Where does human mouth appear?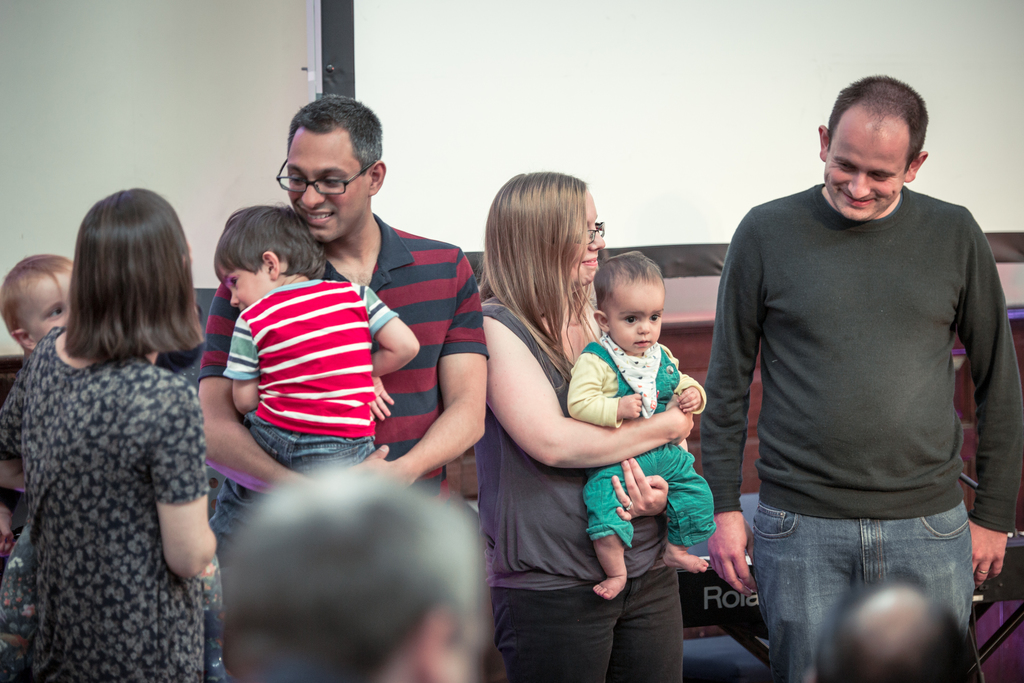
Appears at crop(295, 201, 339, 225).
